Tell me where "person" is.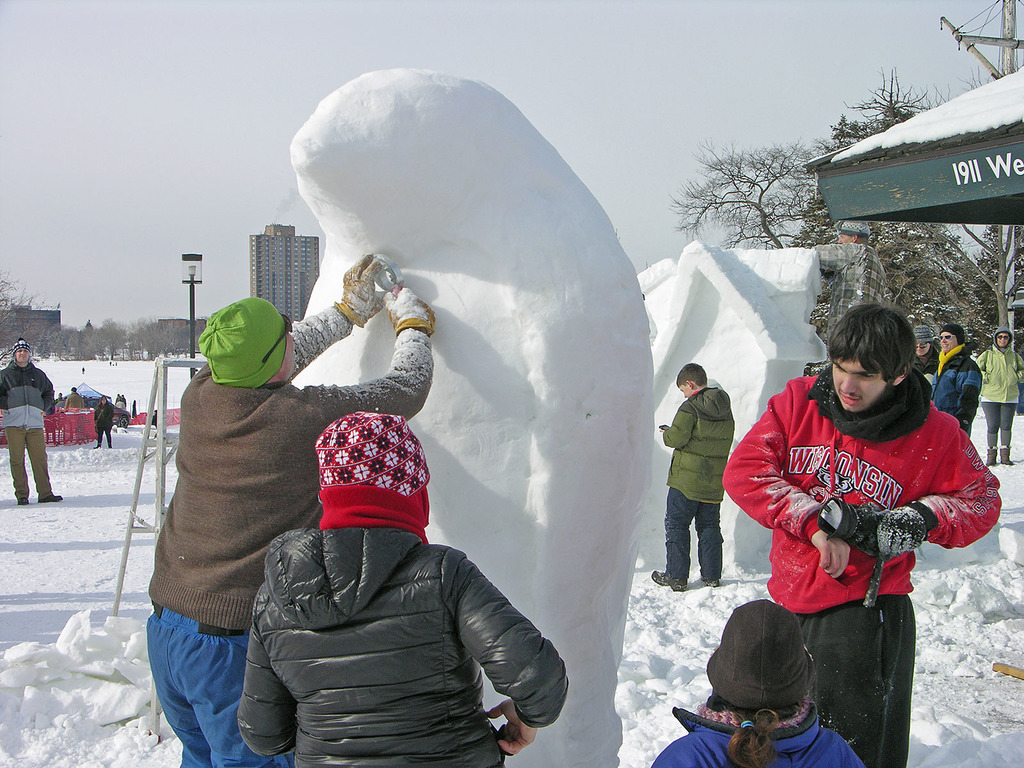
"person" is at 660:367:732:592.
